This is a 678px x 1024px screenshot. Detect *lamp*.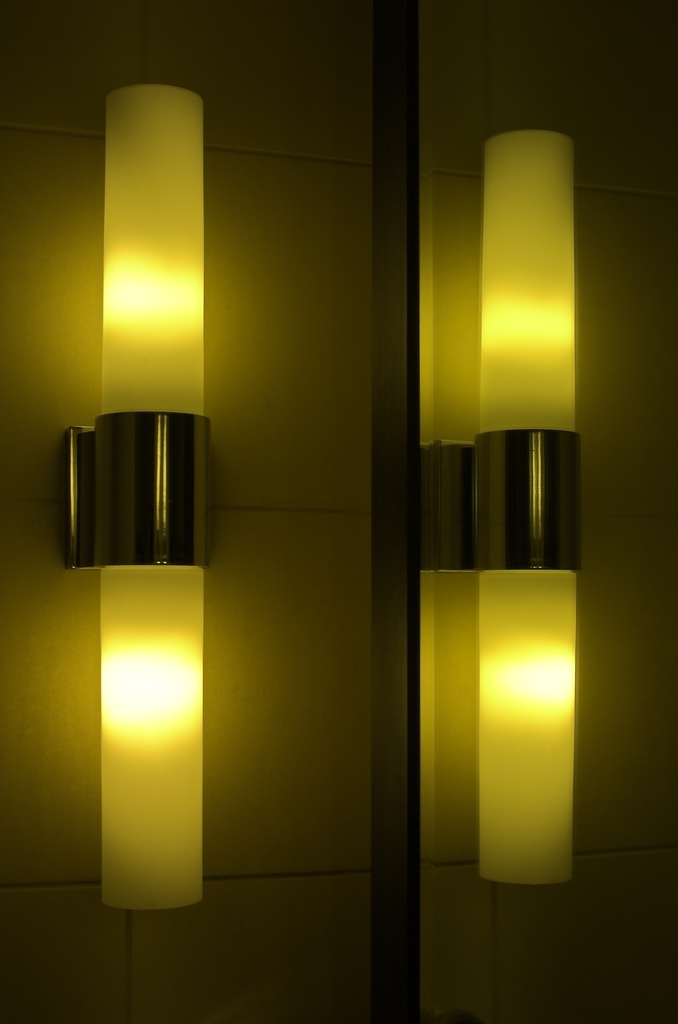
(421, 131, 577, 890).
